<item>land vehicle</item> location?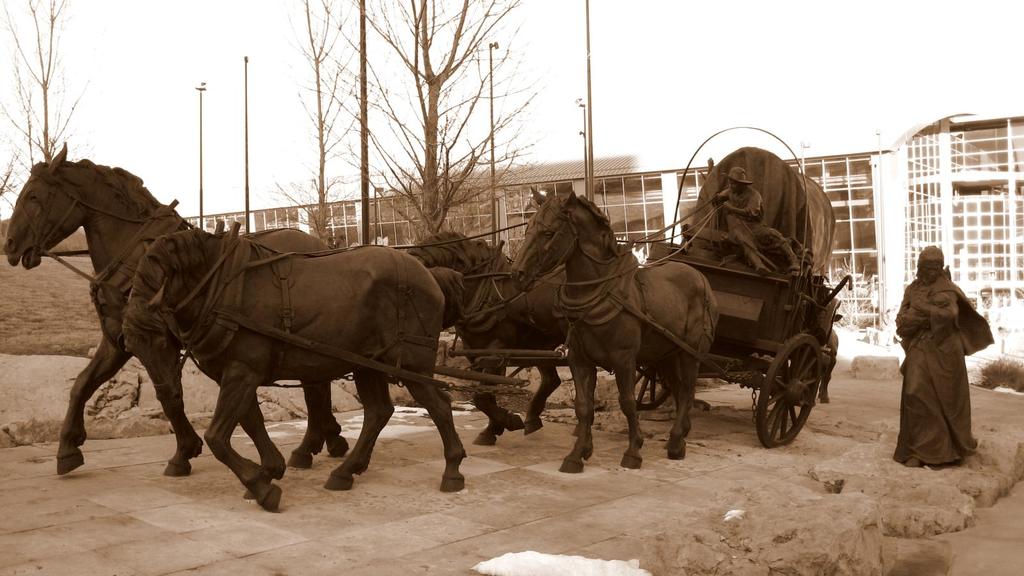
[left=613, top=125, right=833, bottom=442]
